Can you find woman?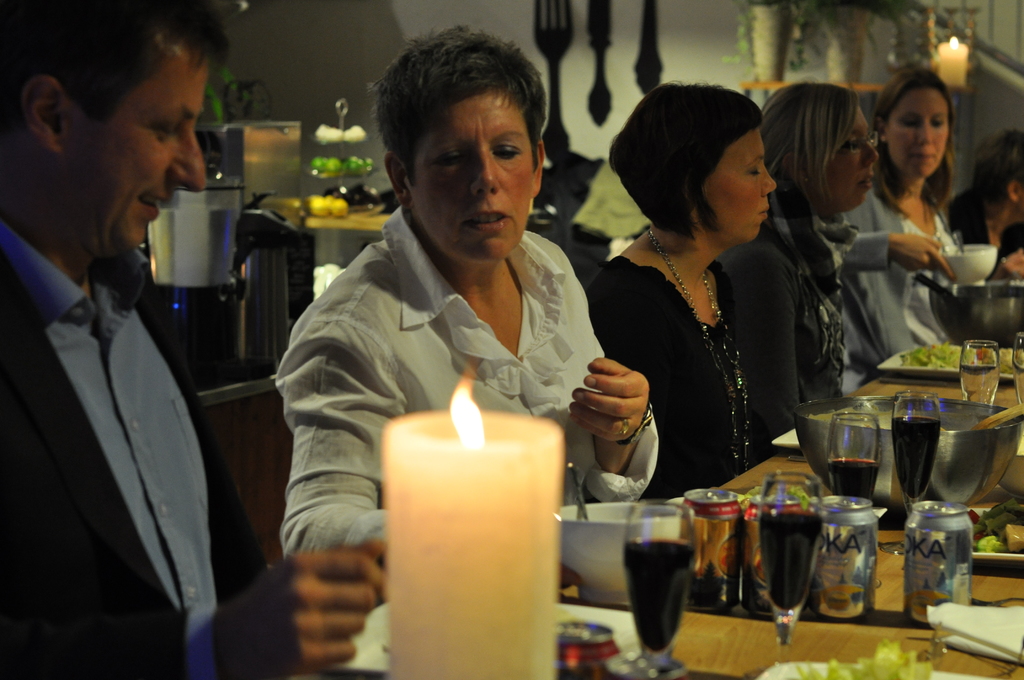
Yes, bounding box: BBox(797, 79, 986, 369).
